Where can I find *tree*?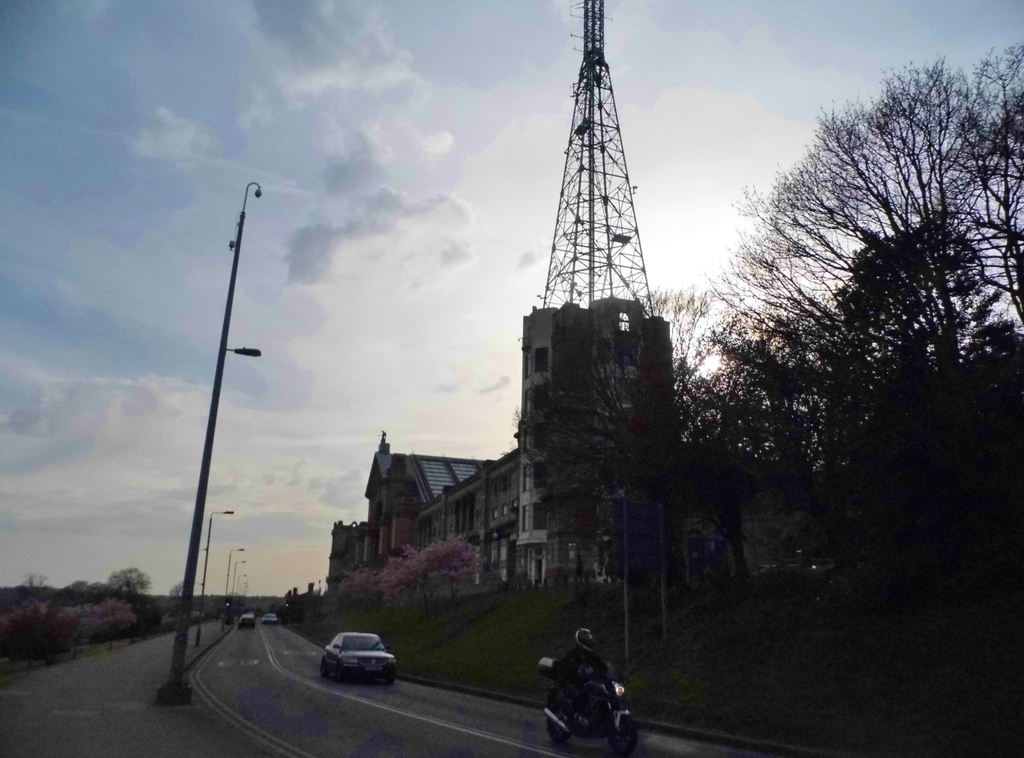
You can find it at bbox=(345, 552, 391, 602).
